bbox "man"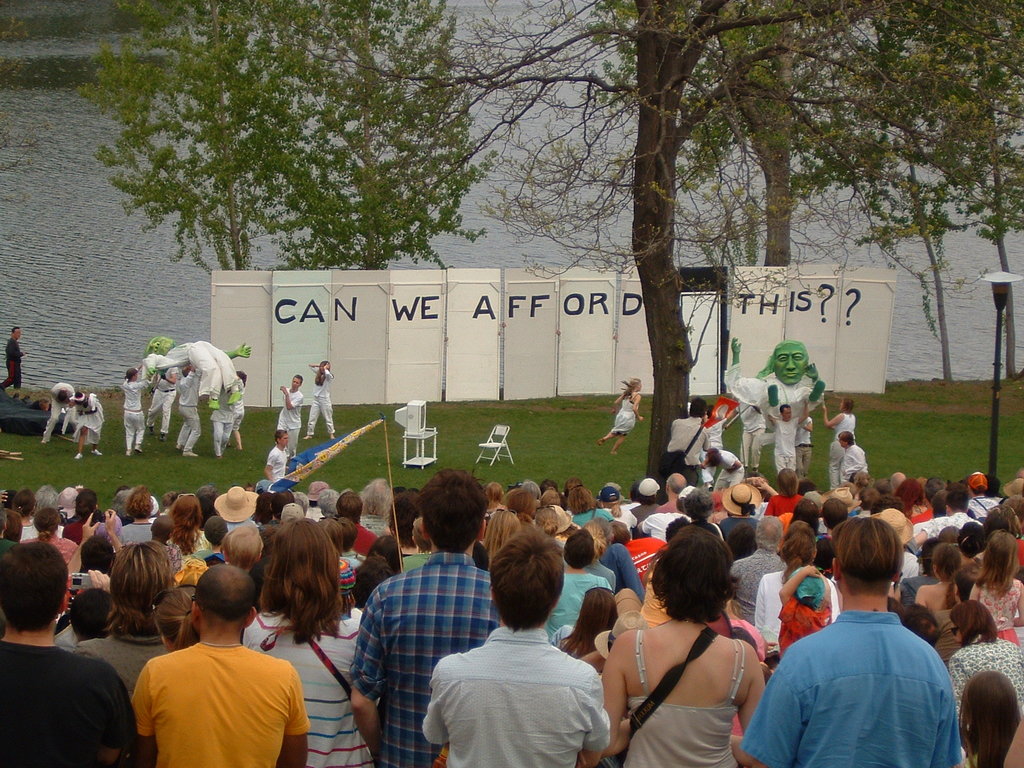
x1=350, y1=470, x2=499, y2=767
